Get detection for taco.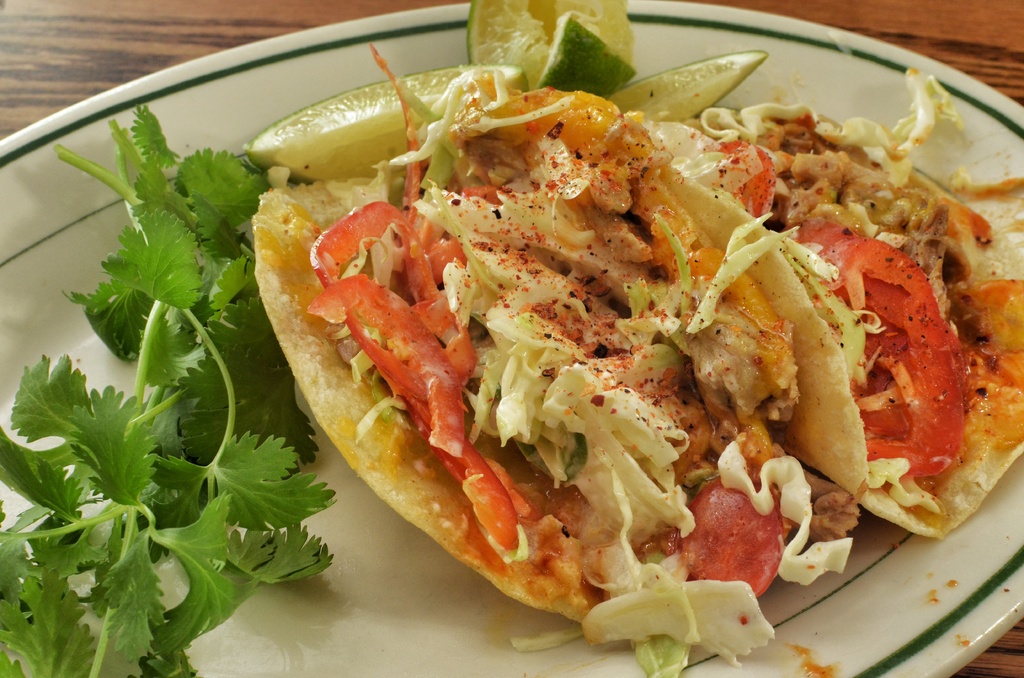
Detection: Rect(250, 70, 861, 677).
